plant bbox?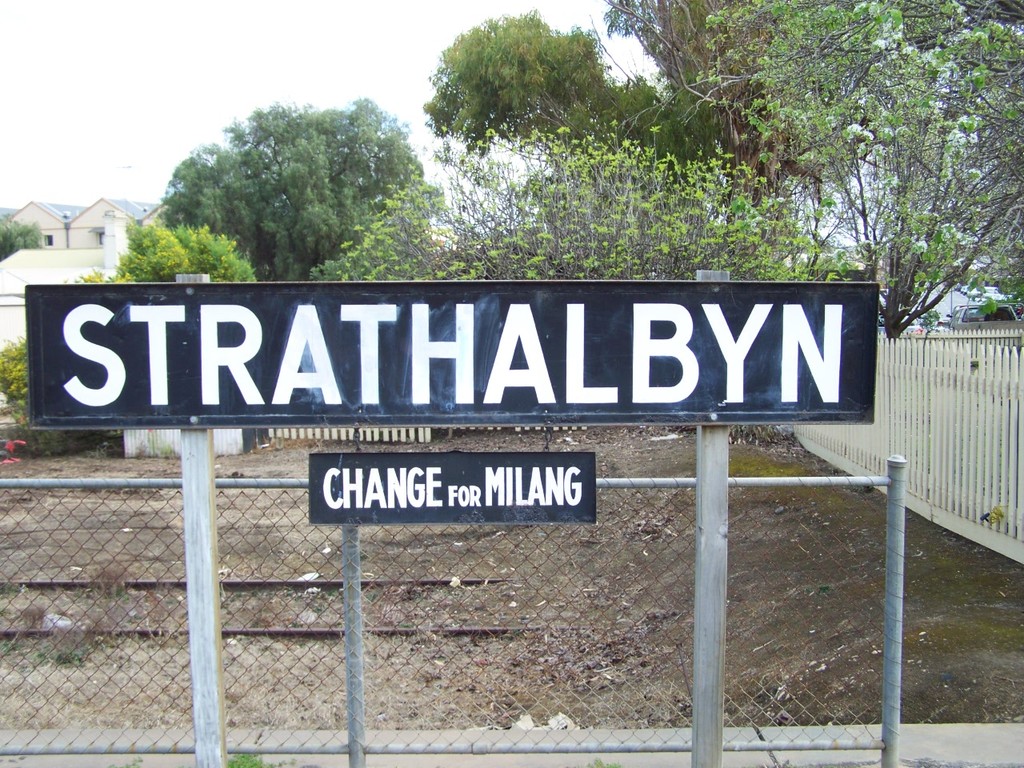
region(978, 502, 1001, 531)
